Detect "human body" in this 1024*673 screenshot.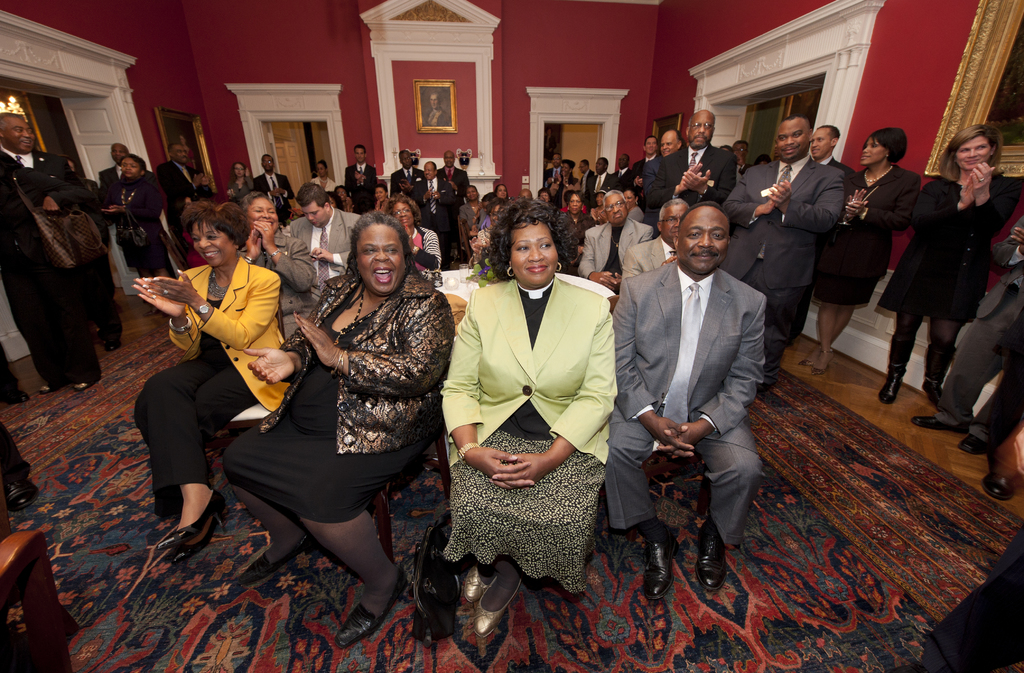
Detection: <box>714,150,847,382</box>.
